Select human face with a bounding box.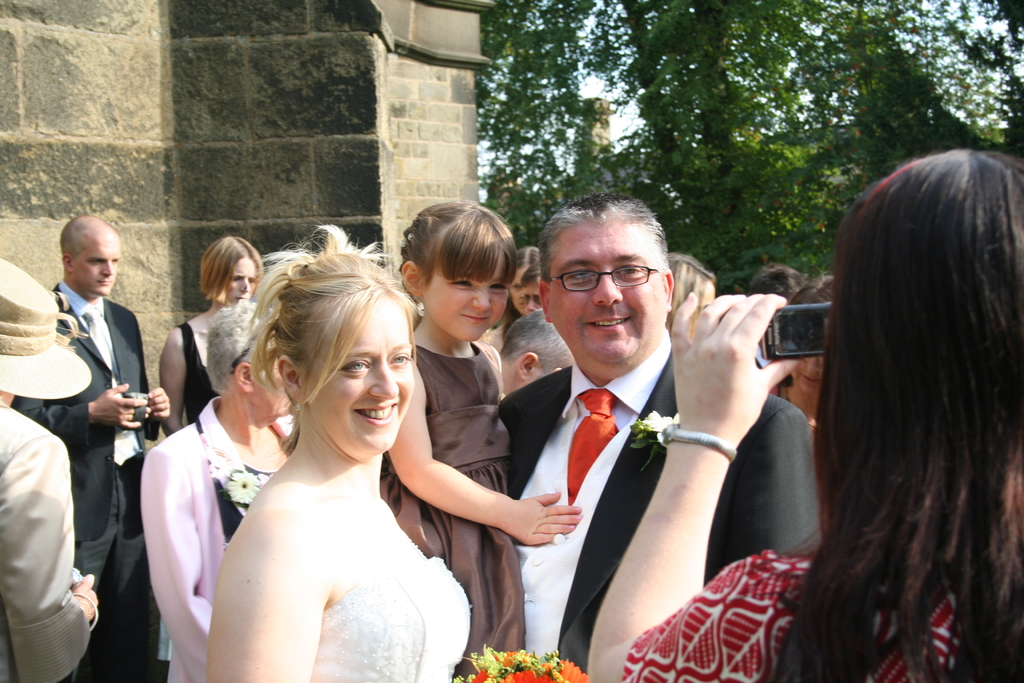
(65,235,123,302).
